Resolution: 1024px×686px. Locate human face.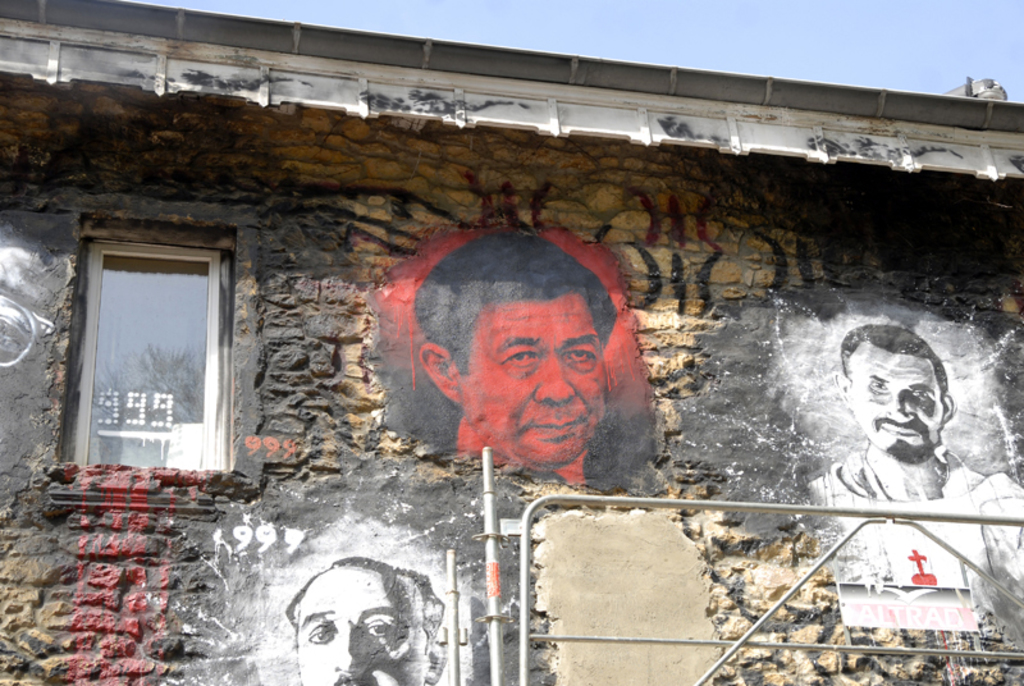
x1=296 y1=578 x2=424 y2=685.
